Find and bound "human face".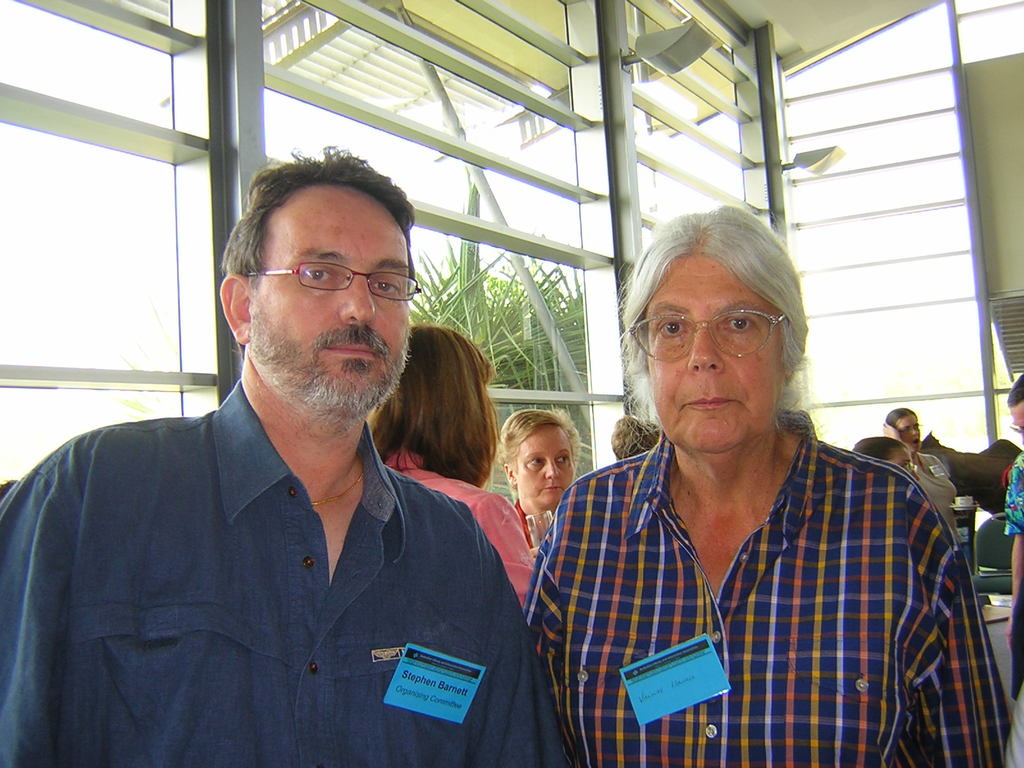
Bound: left=895, top=415, right=919, bottom=452.
